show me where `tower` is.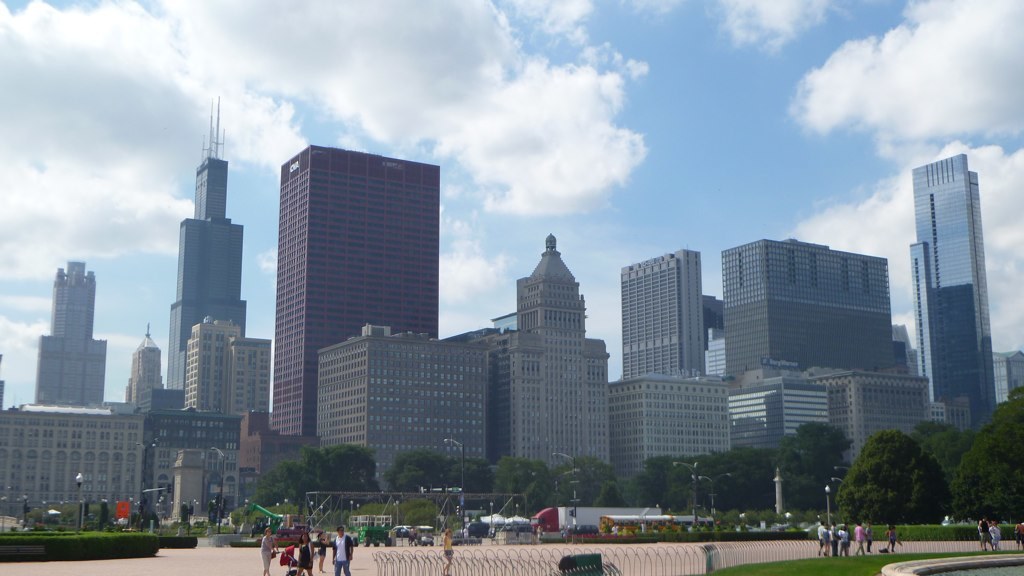
`tower` is at x1=510 y1=232 x2=592 y2=339.
